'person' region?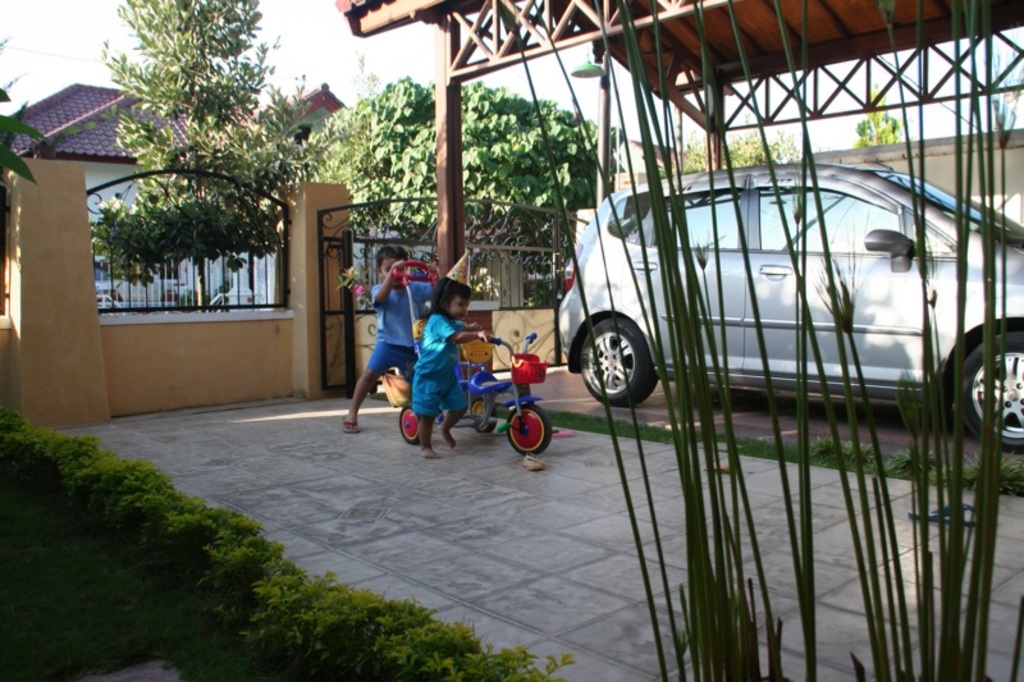
box(342, 243, 439, 438)
